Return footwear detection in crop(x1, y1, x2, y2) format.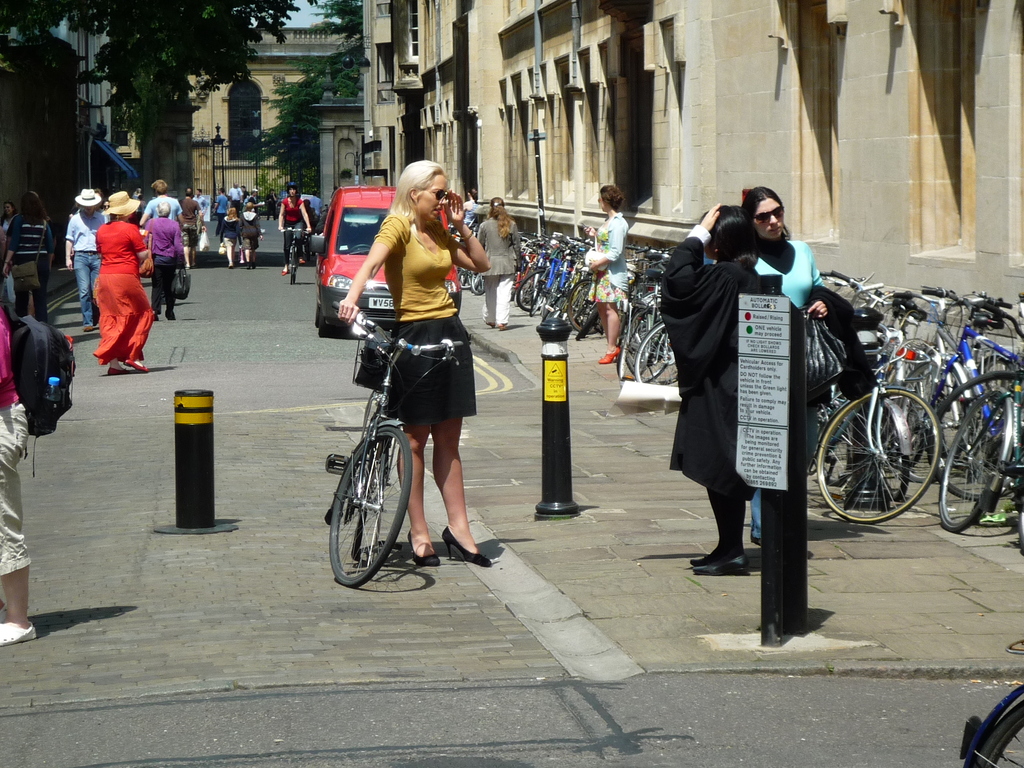
crop(228, 262, 236, 269).
